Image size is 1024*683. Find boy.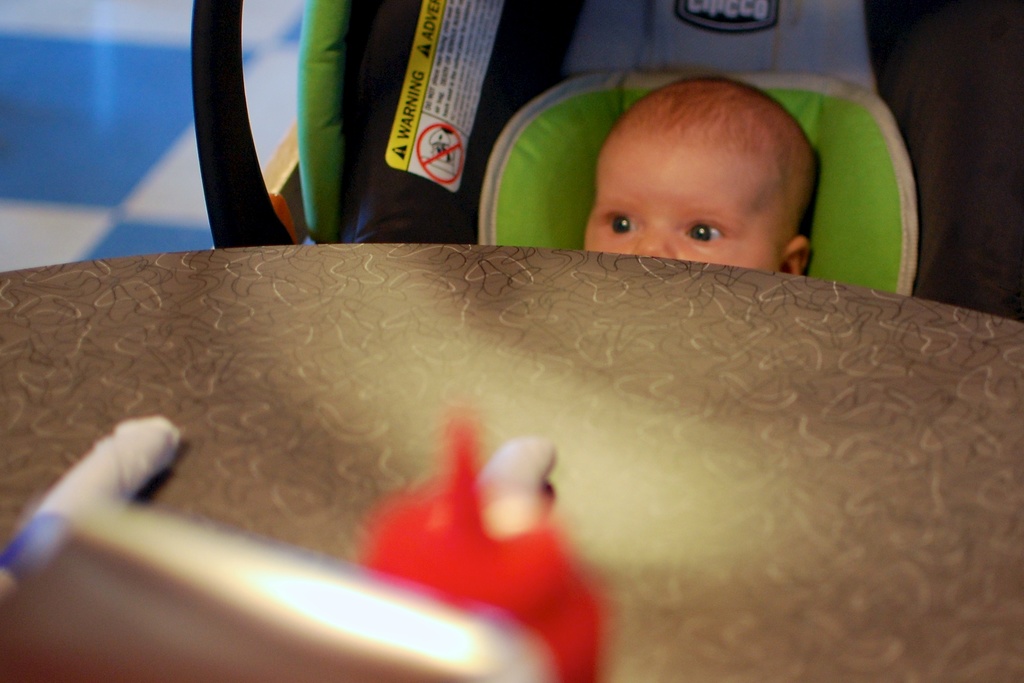
{"left": 520, "top": 62, "right": 858, "bottom": 283}.
